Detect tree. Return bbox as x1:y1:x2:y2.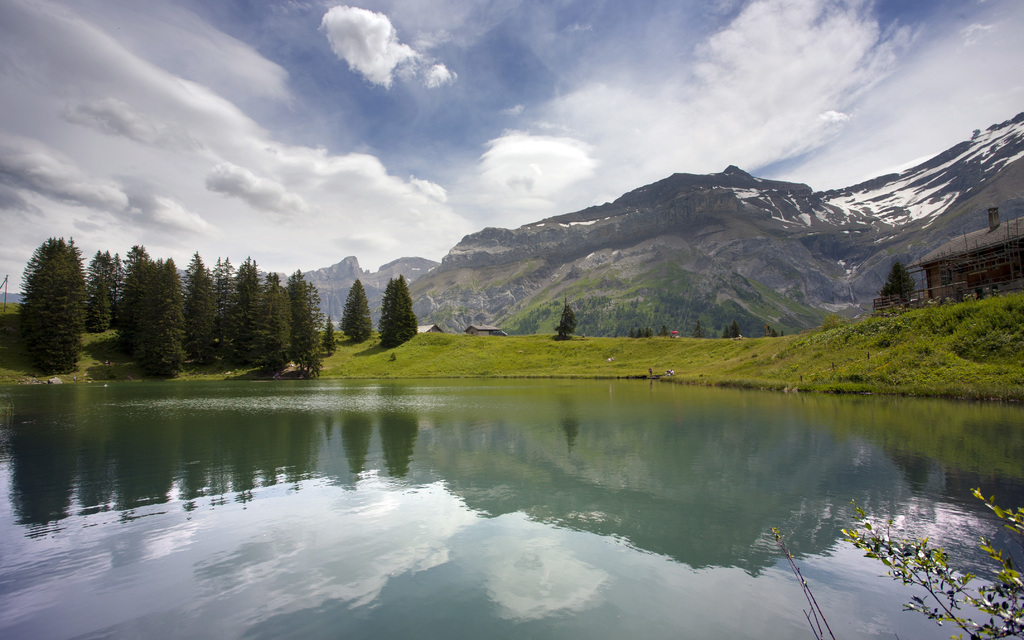
104:250:127:328.
